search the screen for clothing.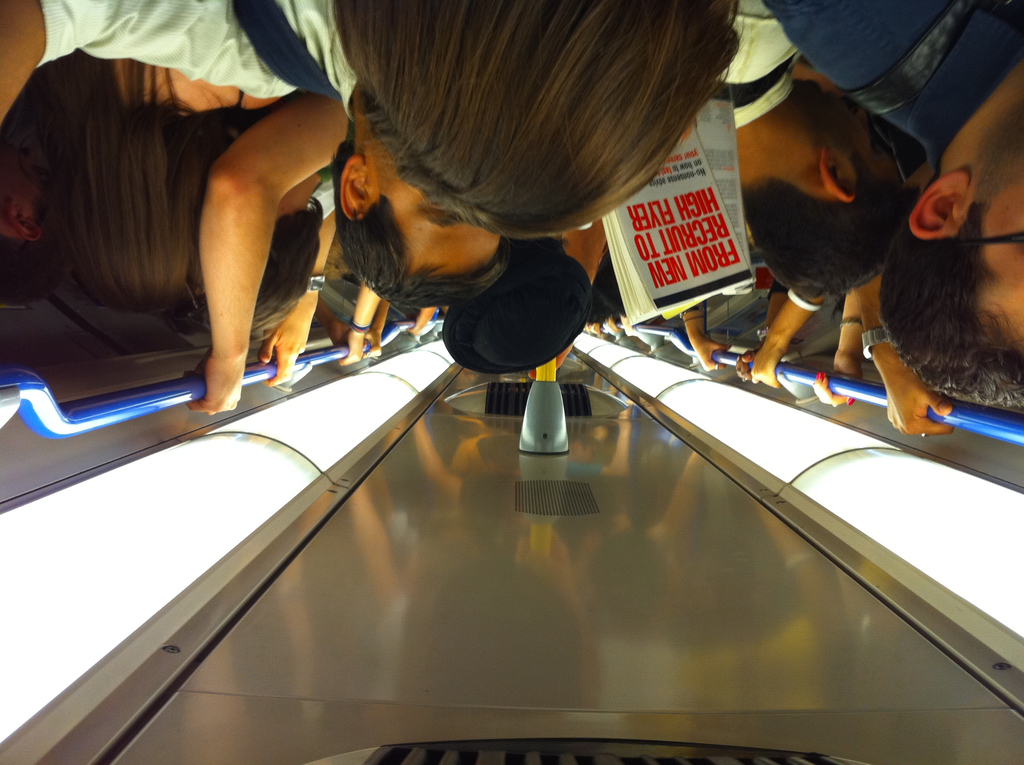
Found at {"left": 711, "top": 0, "right": 799, "bottom": 132}.
